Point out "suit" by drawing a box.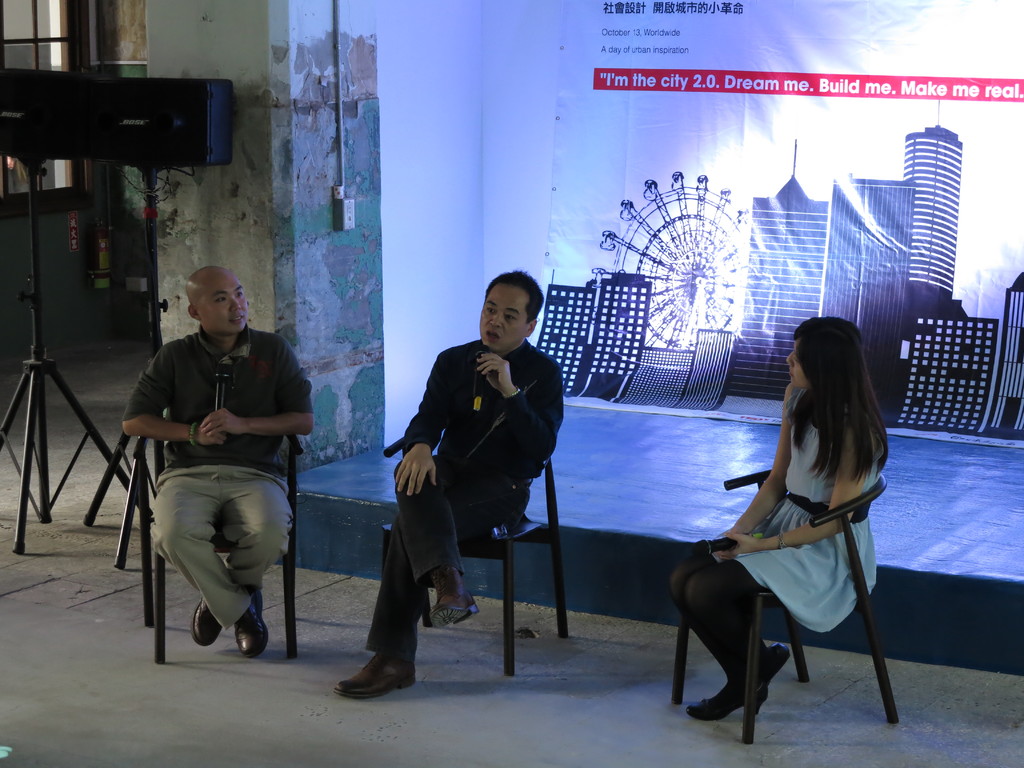
381, 293, 566, 657.
